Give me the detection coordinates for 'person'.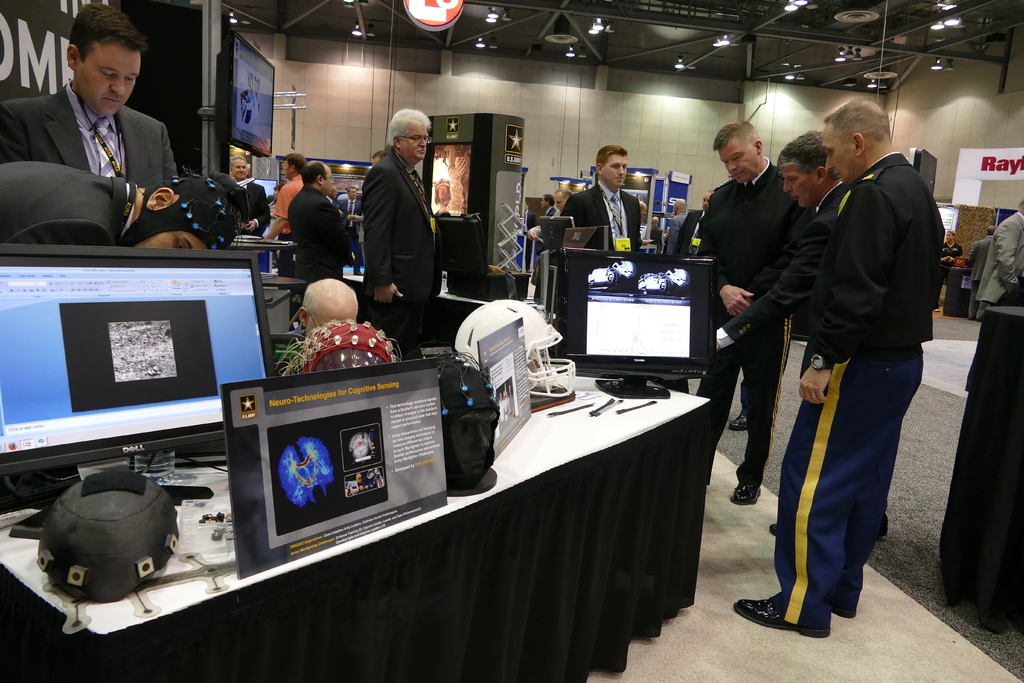
{"x1": 699, "y1": 119, "x2": 791, "y2": 504}.
